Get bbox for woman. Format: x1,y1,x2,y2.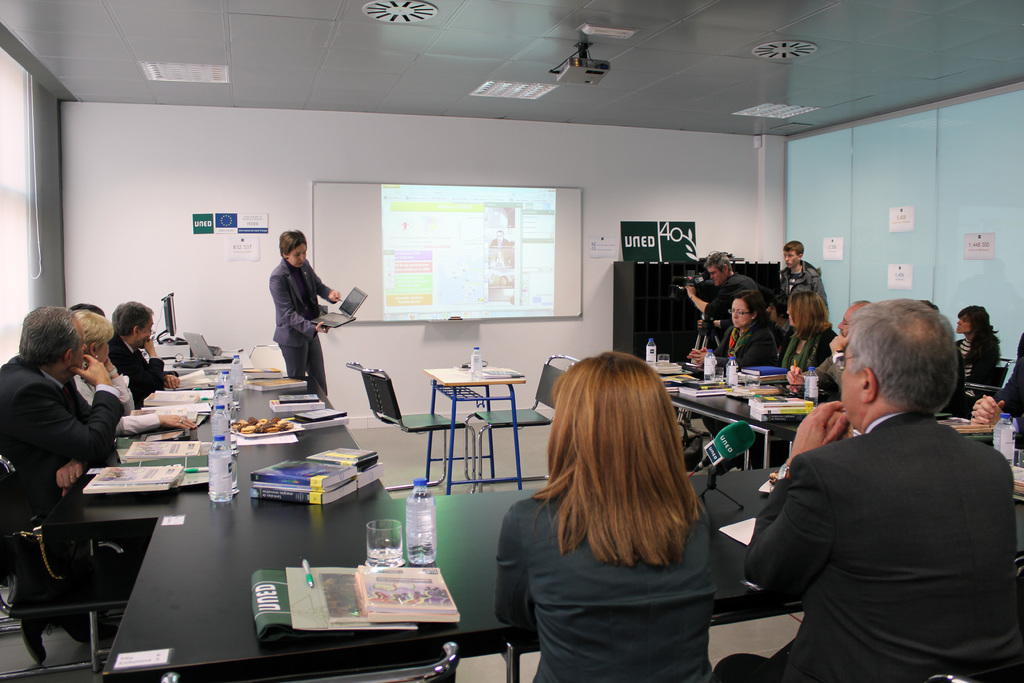
508,350,742,682.
